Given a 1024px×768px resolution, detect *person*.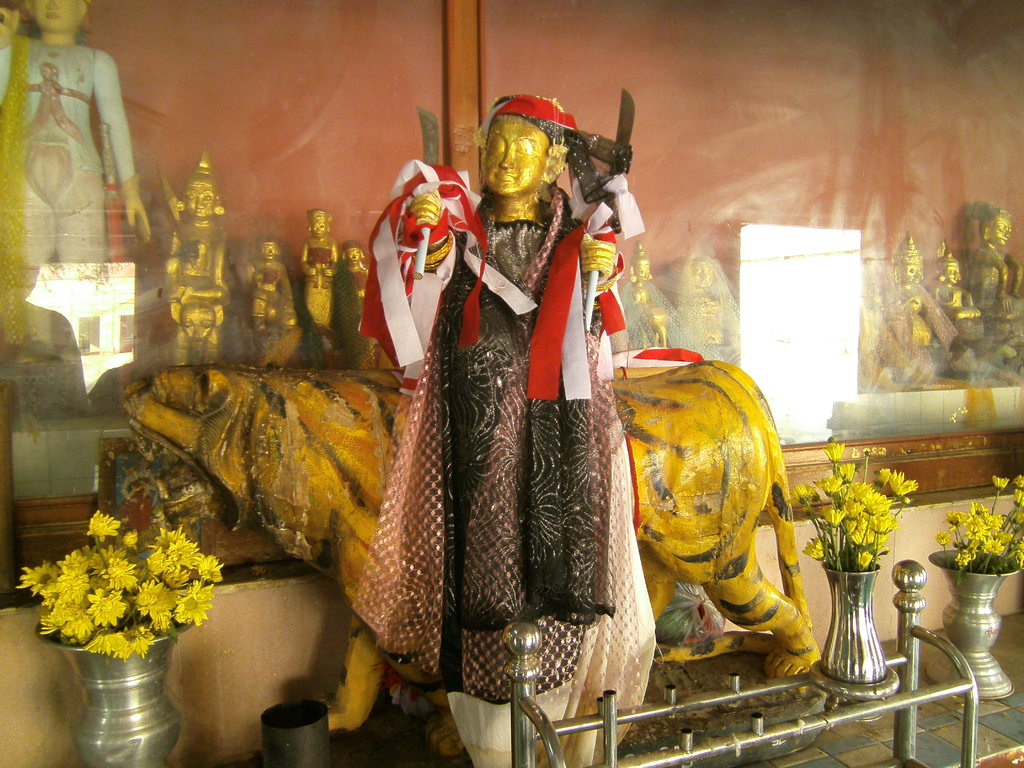
select_region(0, 0, 153, 363).
